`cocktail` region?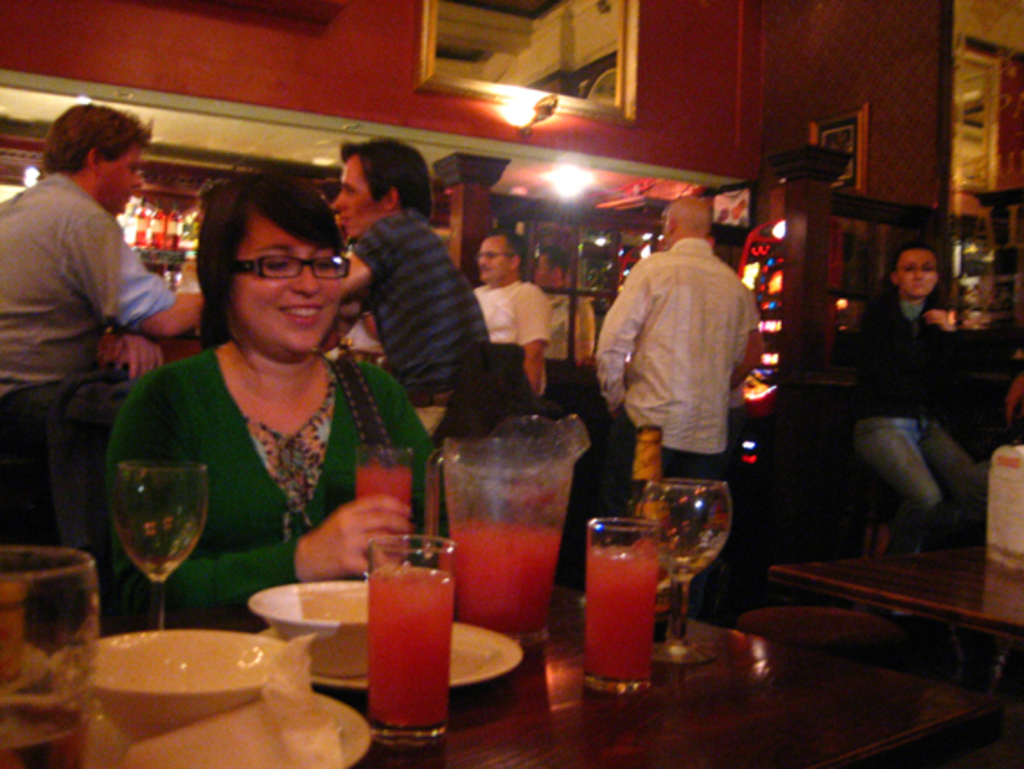
bbox=(582, 510, 659, 694)
